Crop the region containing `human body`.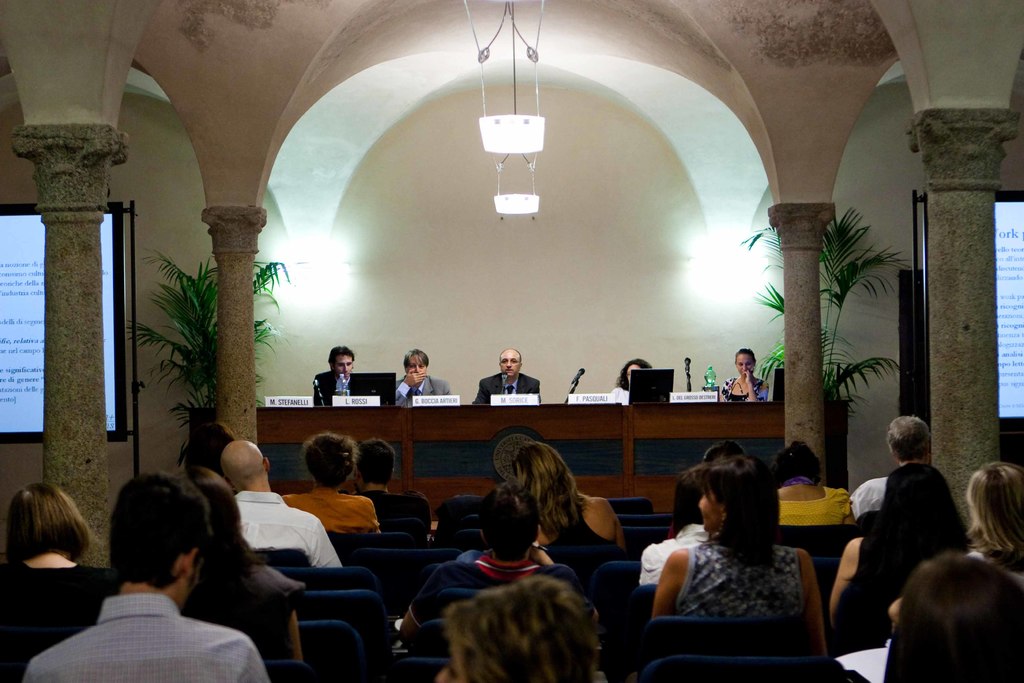
Crop region: region(397, 544, 586, 657).
